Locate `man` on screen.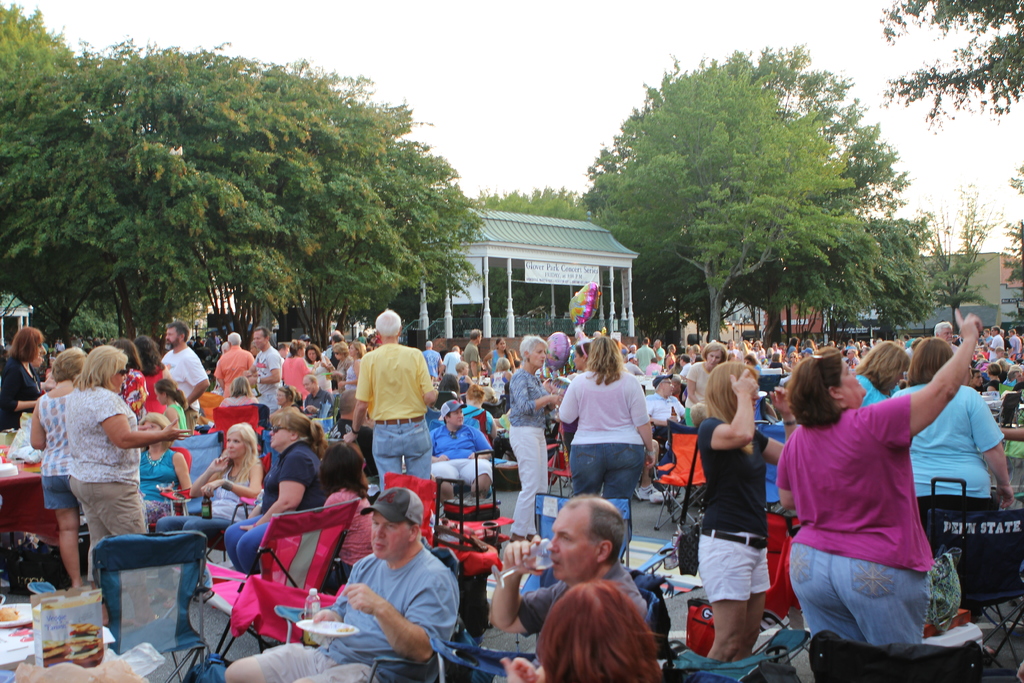
On screen at box(246, 325, 290, 409).
